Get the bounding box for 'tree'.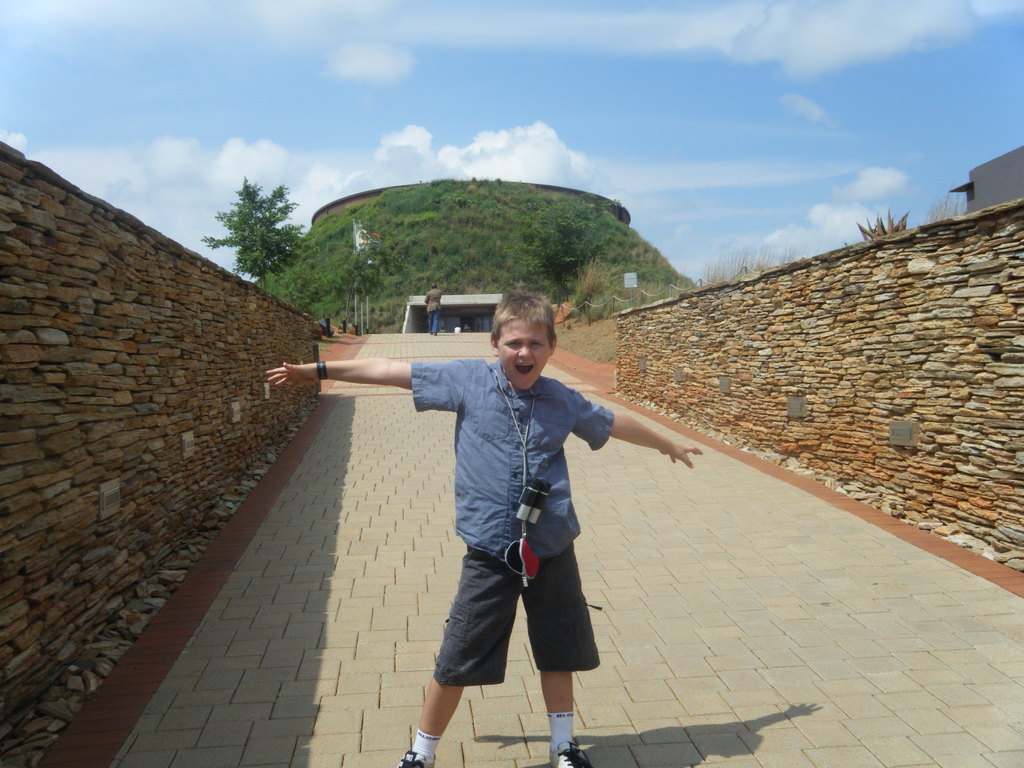
left=399, top=170, right=530, bottom=294.
